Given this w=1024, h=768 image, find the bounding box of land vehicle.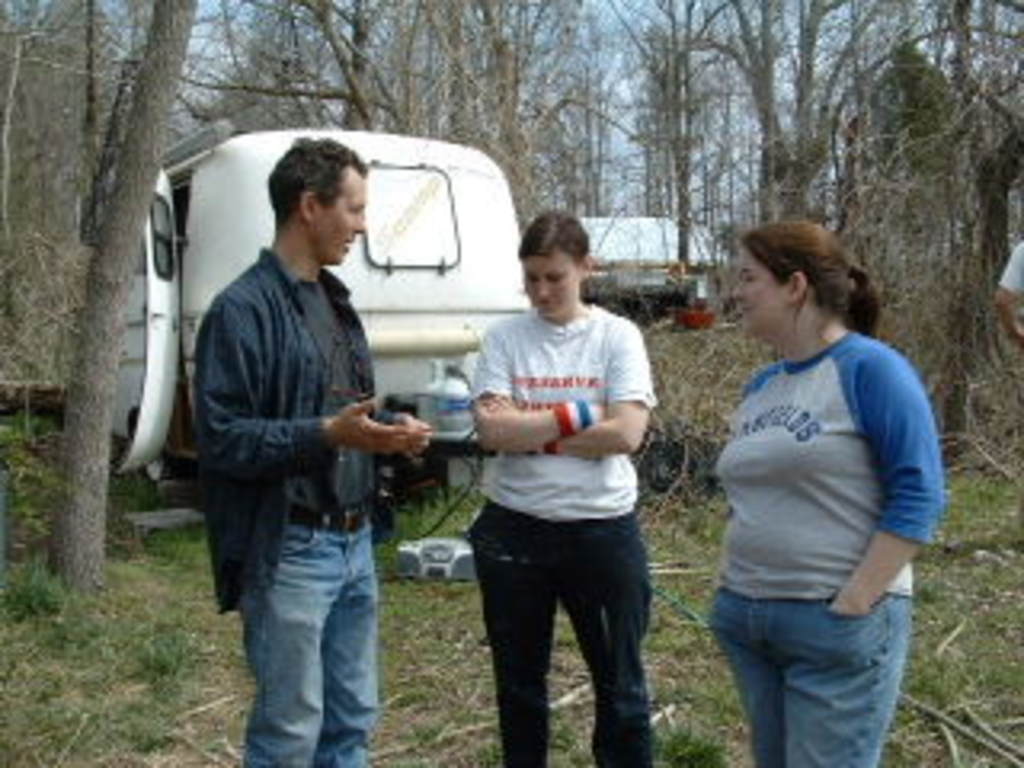
box=[576, 218, 733, 307].
